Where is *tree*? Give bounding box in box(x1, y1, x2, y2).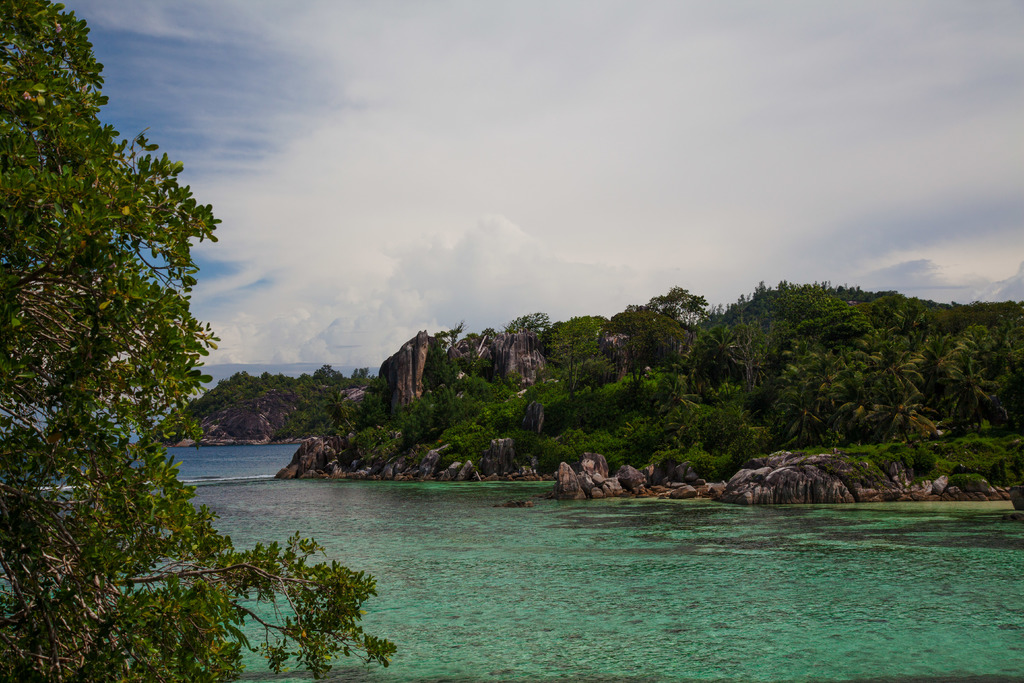
box(0, 0, 397, 682).
